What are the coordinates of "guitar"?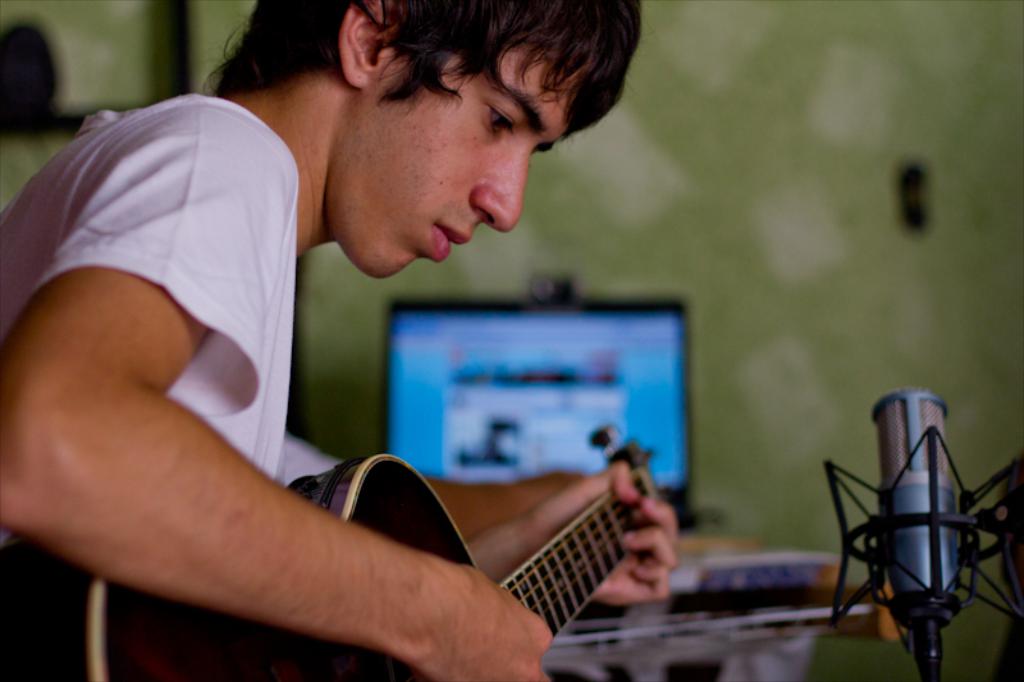
bbox=[0, 448, 677, 681].
